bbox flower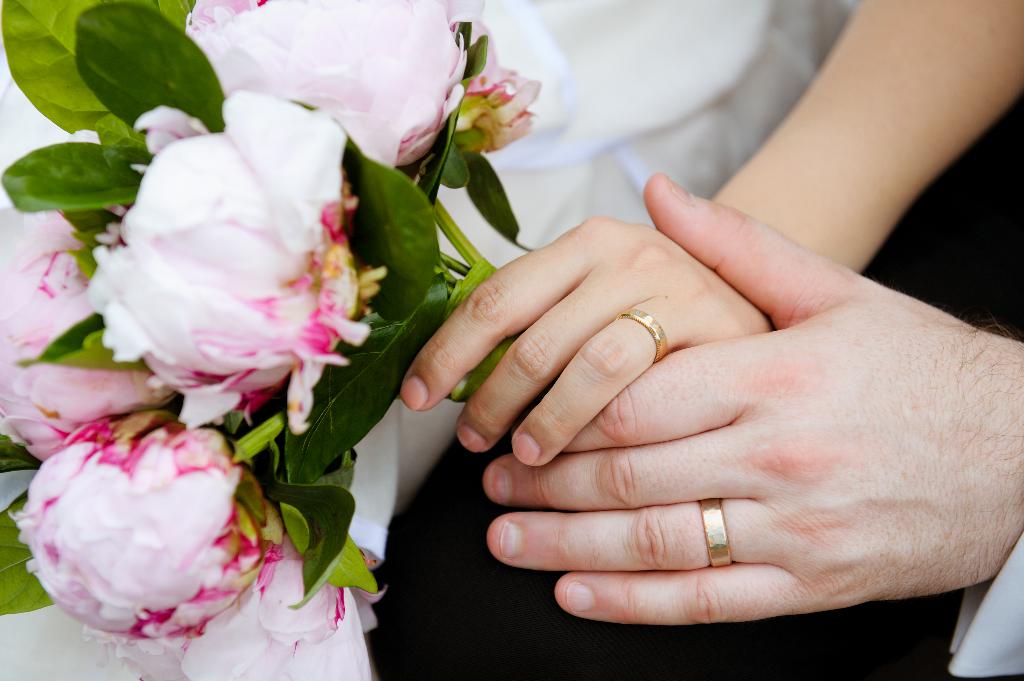
(x1=0, y1=215, x2=184, y2=461)
